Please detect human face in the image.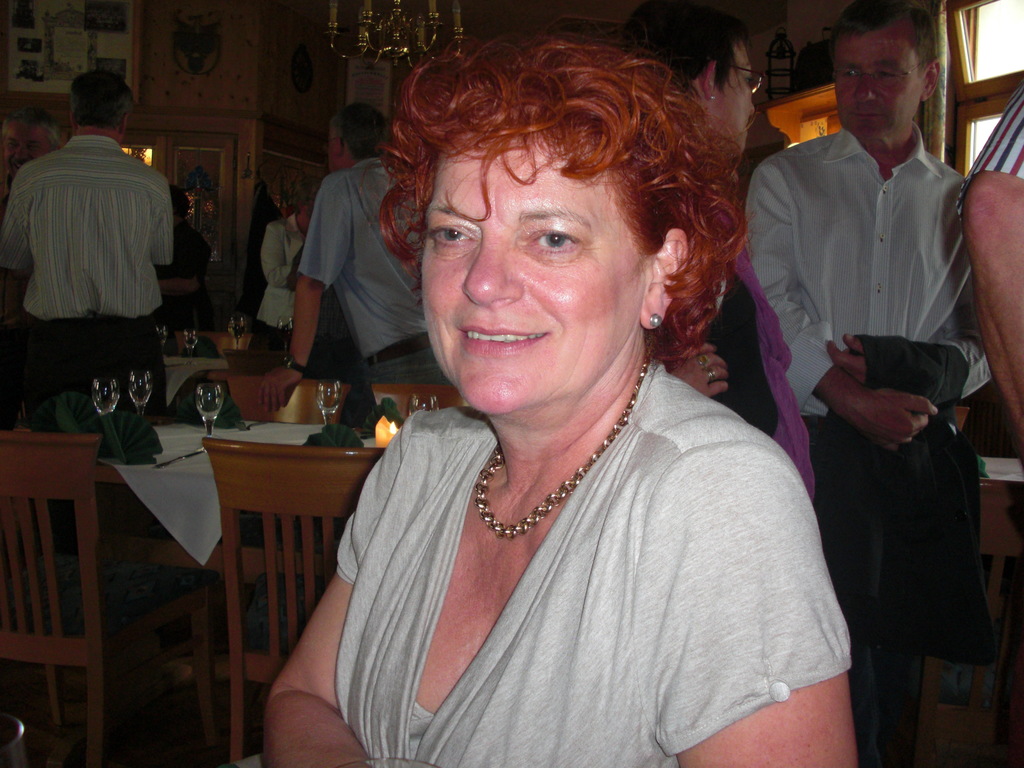
[326,125,339,176].
